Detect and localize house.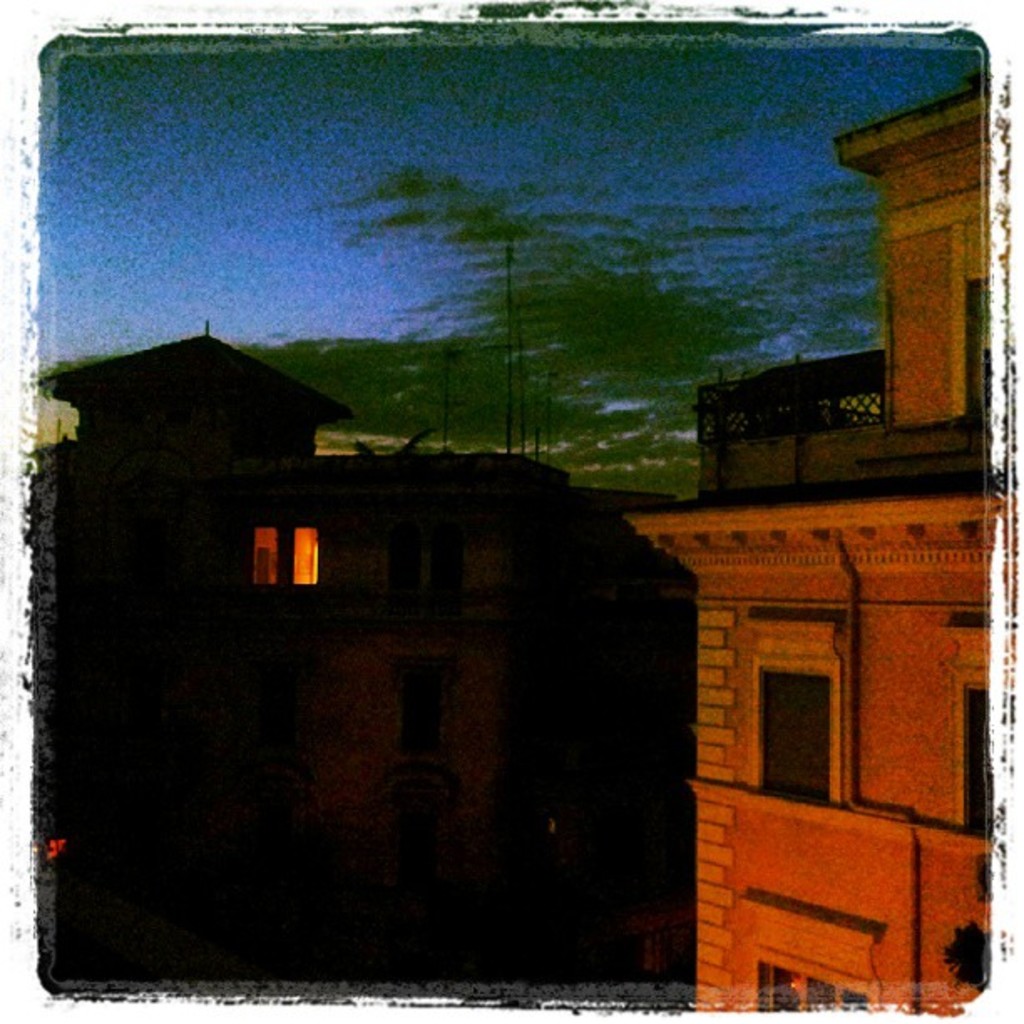
Localized at 629 54 986 1009.
